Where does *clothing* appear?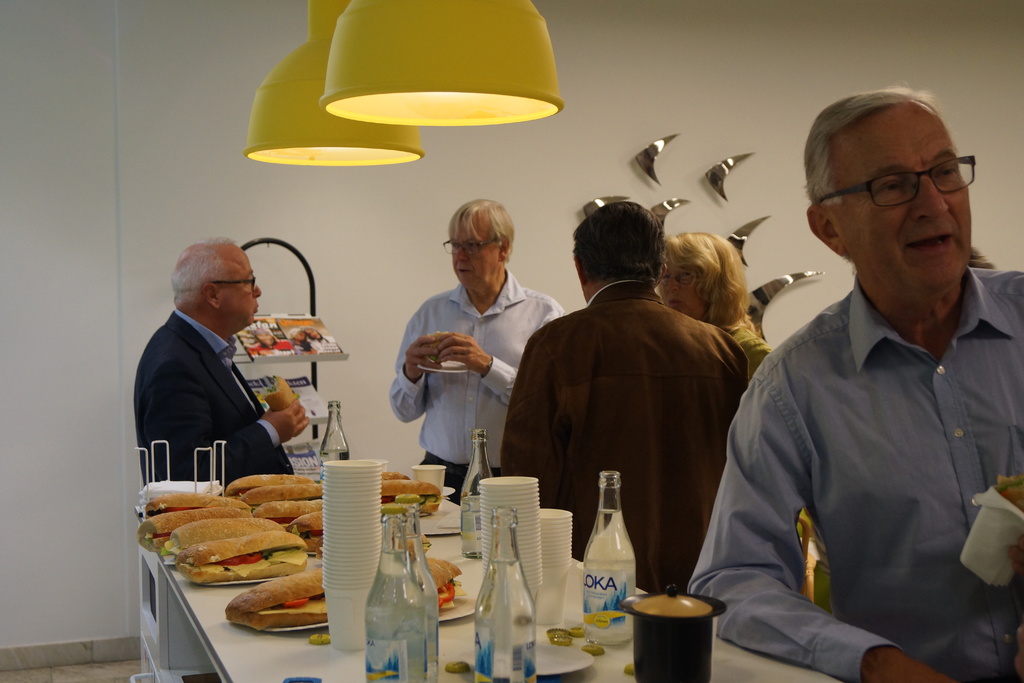
Appears at pyautogui.locateOnScreen(500, 281, 751, 594).
